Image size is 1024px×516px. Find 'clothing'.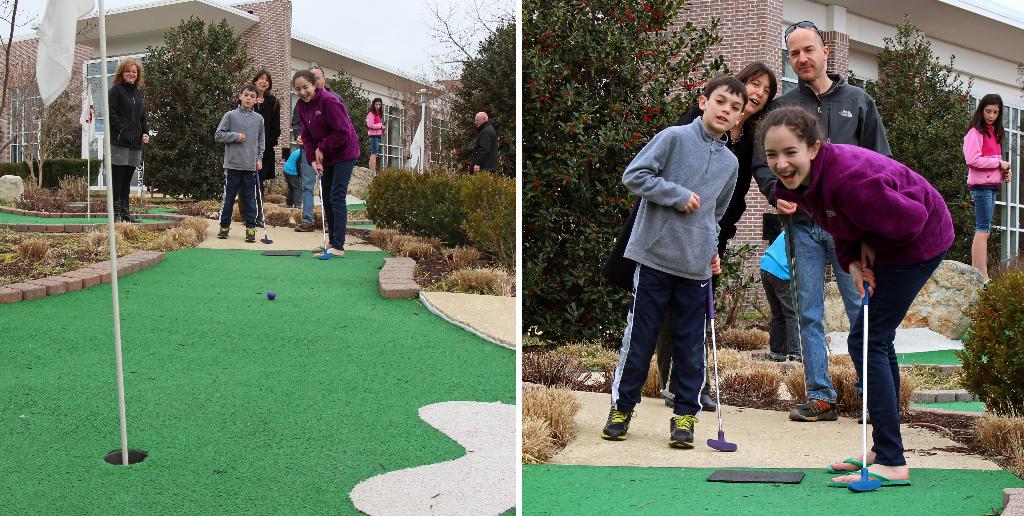
{"left": 212, "top": 102, "right": 270, "bottom": 224}.
